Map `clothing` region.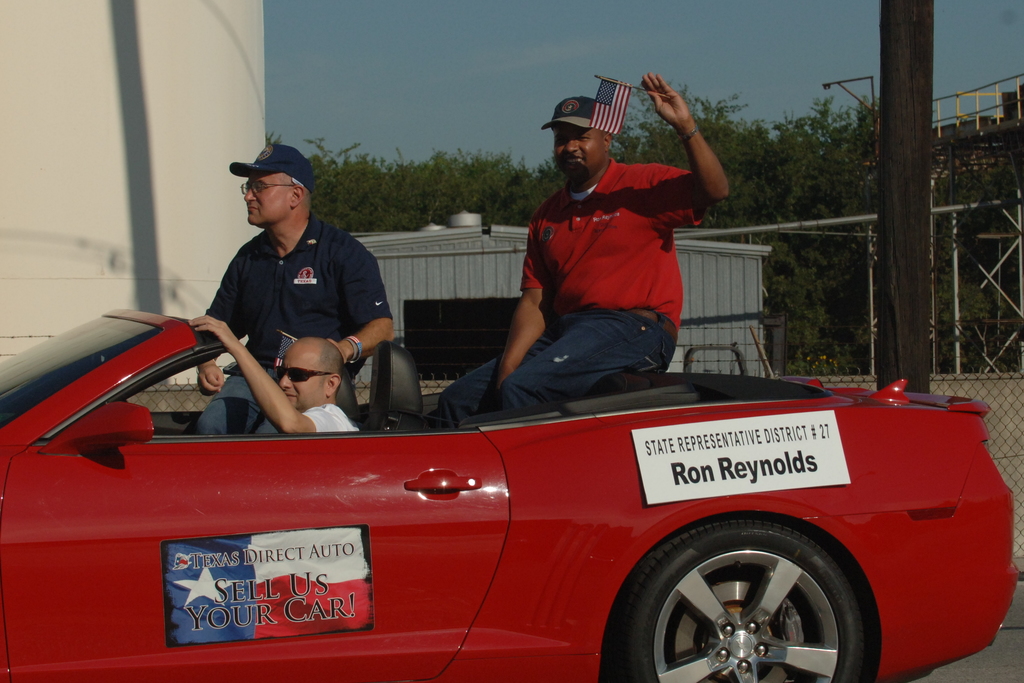
Mapped to <region>194, 214, 397, 436</region>.
